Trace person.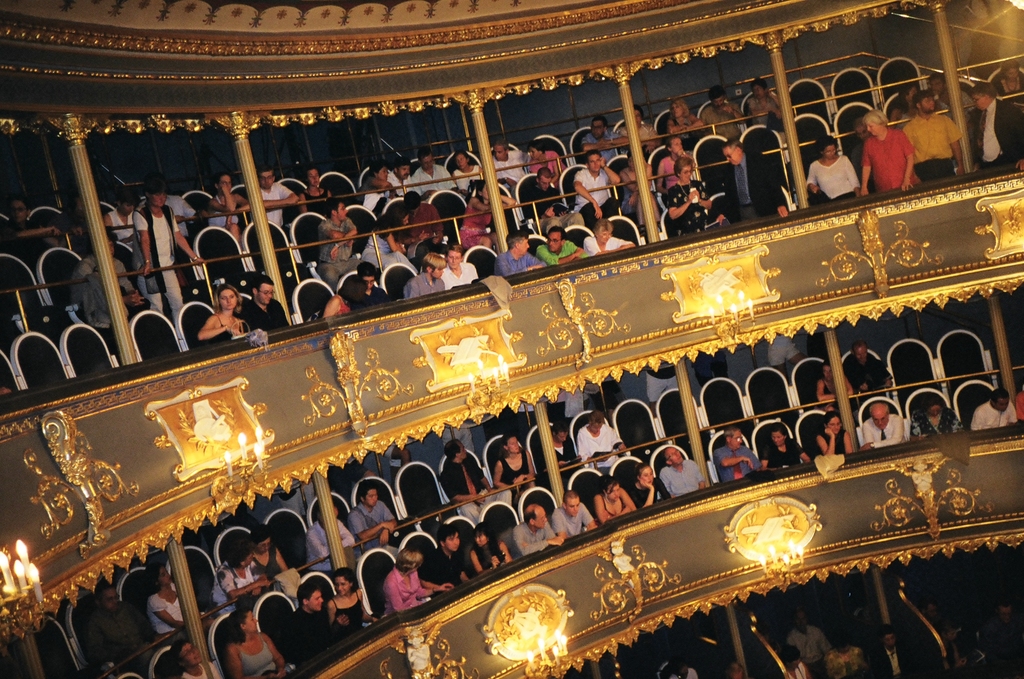
Traced to [470,518,516,575].
